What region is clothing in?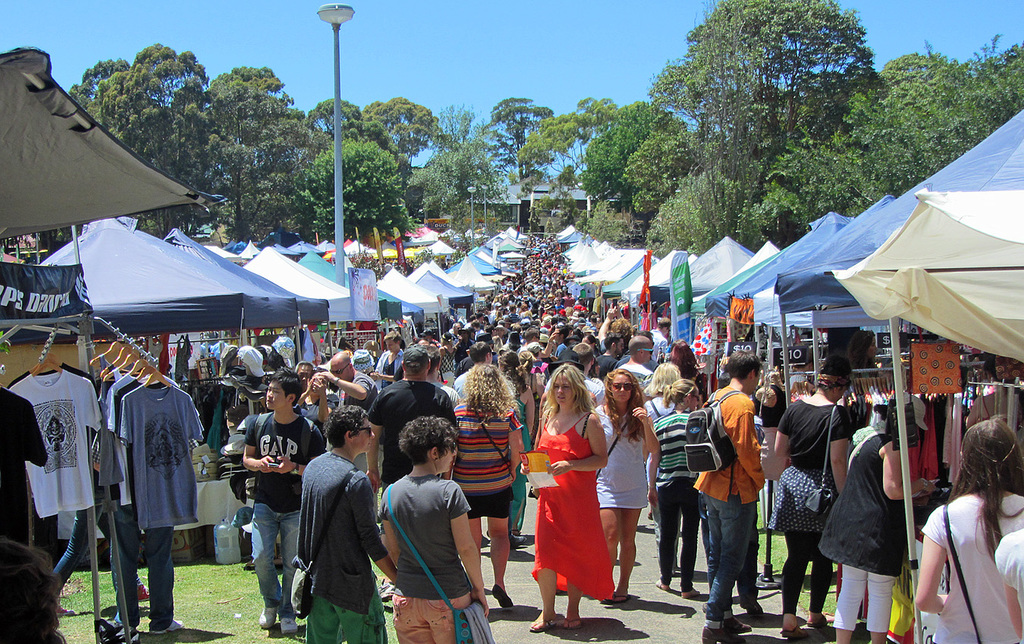
994,526,1023,593.
